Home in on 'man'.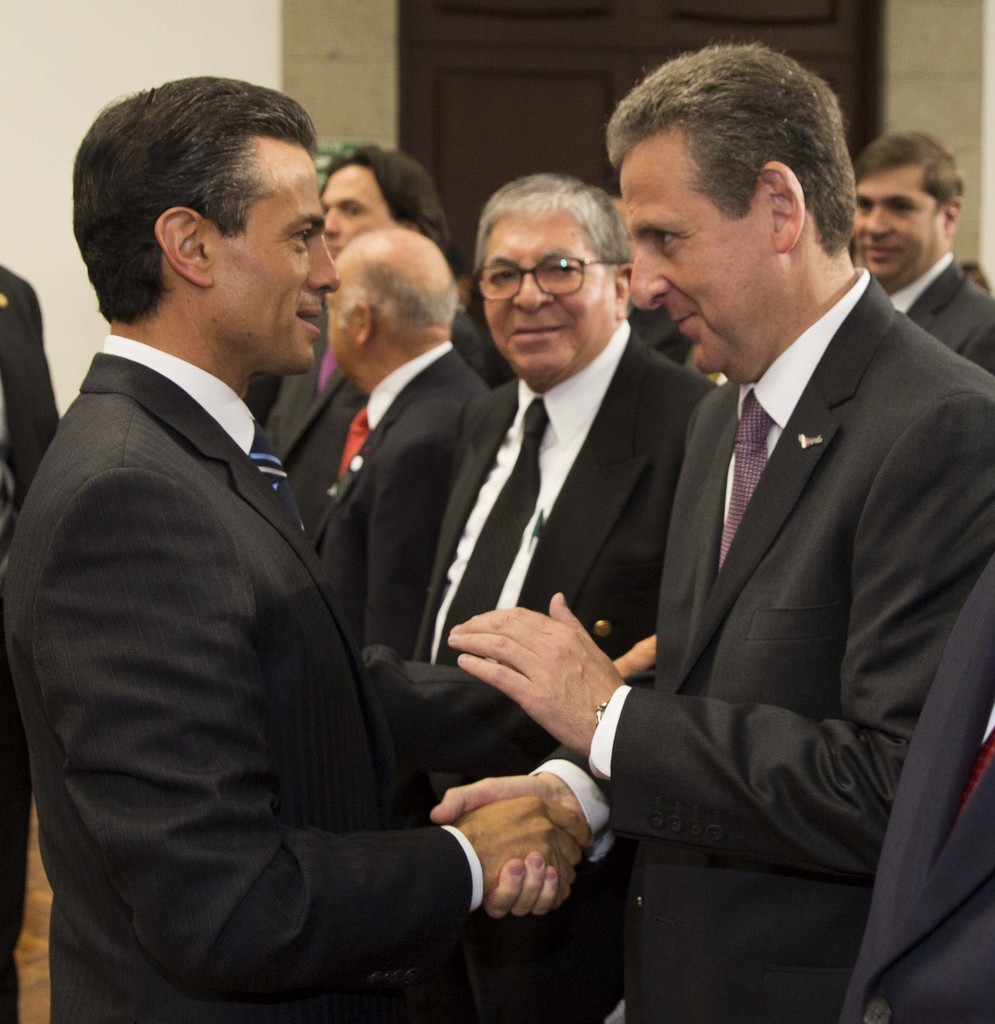
Homed in at 590,45,975,989.
